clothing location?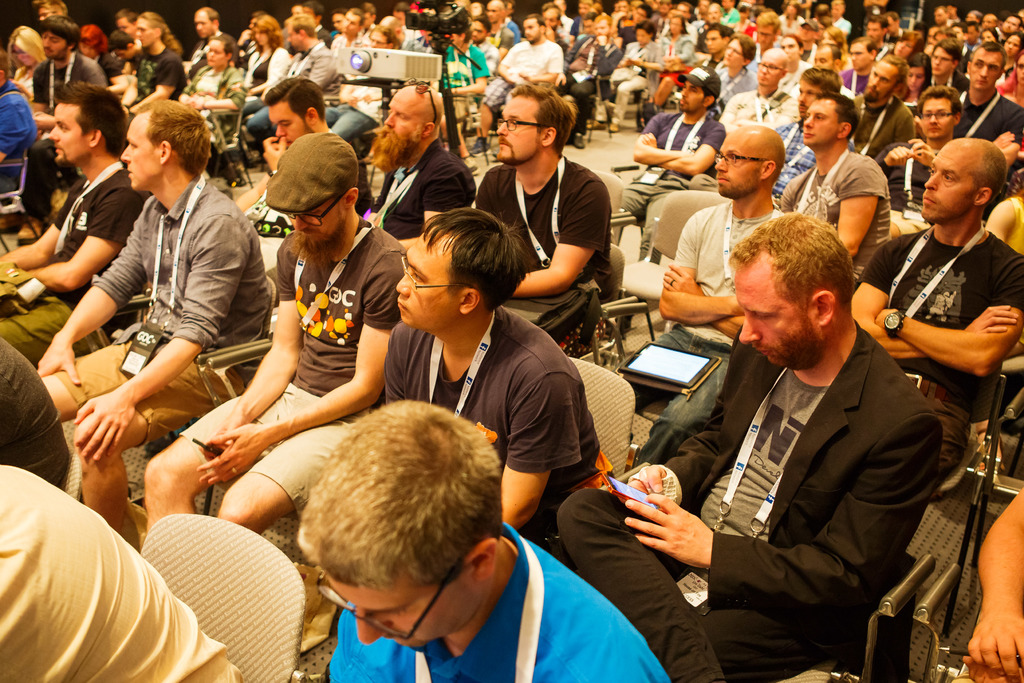
(x1=241, y1=46, x2=286, y2=105)
